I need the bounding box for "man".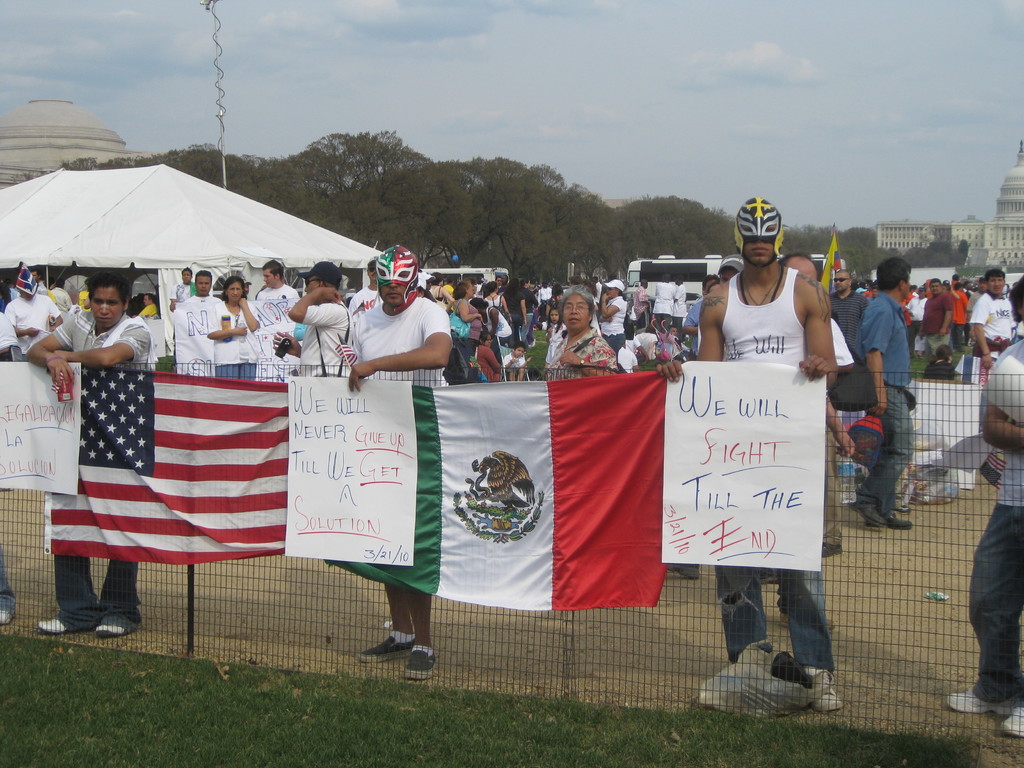
Here it is: 24/266/49/296.
